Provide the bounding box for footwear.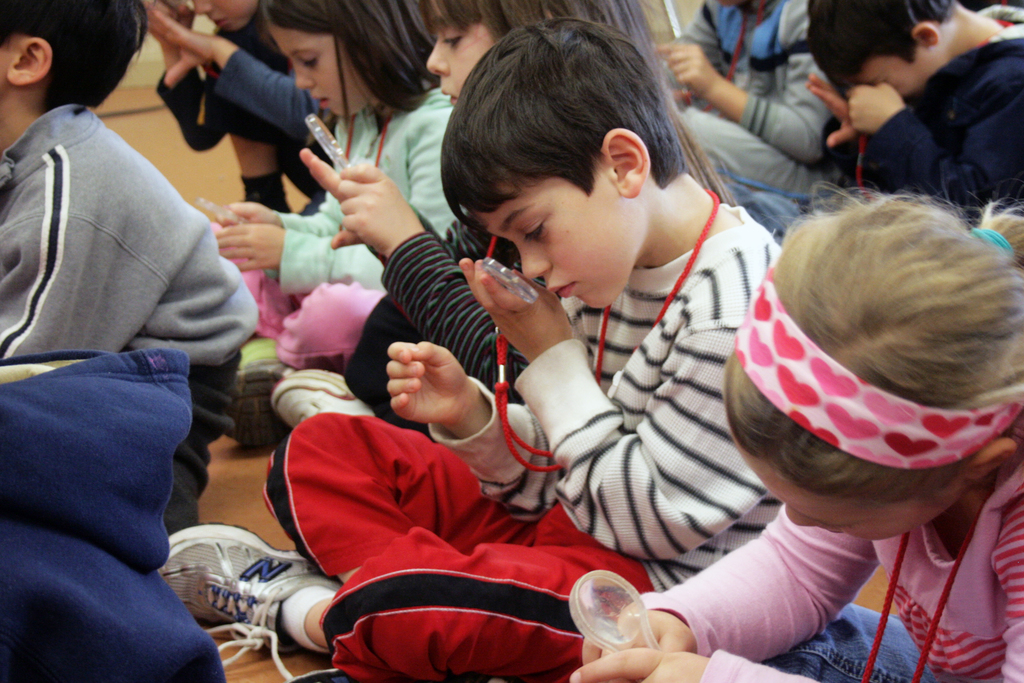
l=271, t=368, r=378, b=429.
